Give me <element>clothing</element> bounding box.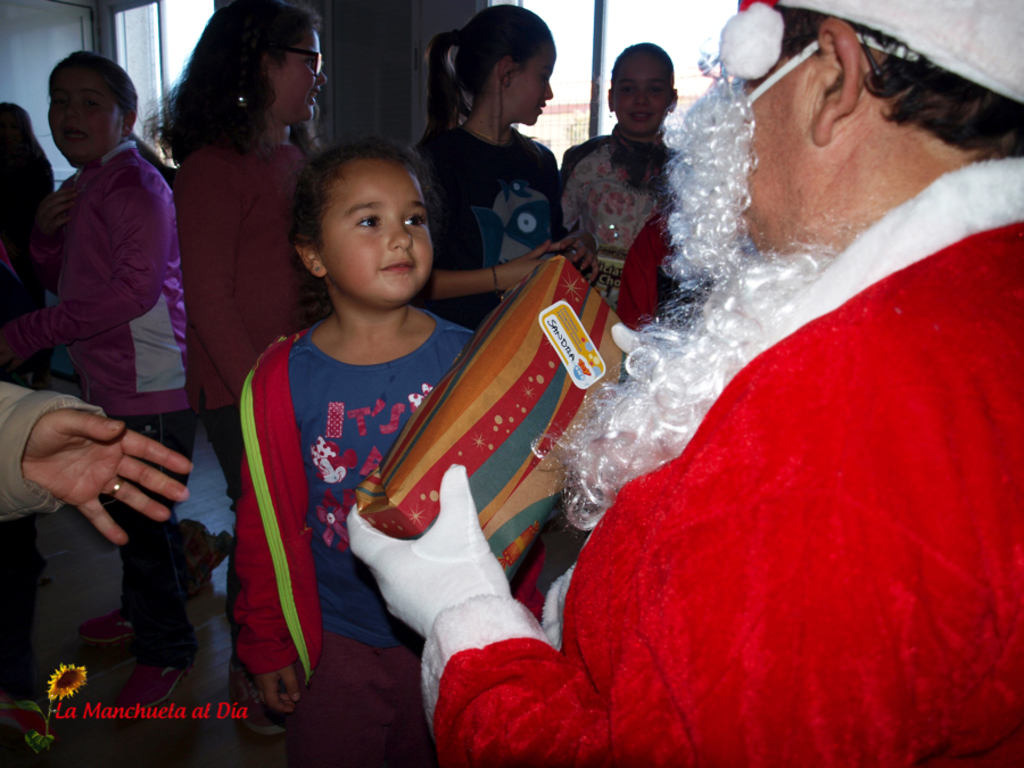
x1=556 y1=129 x2=676 y2=276.
